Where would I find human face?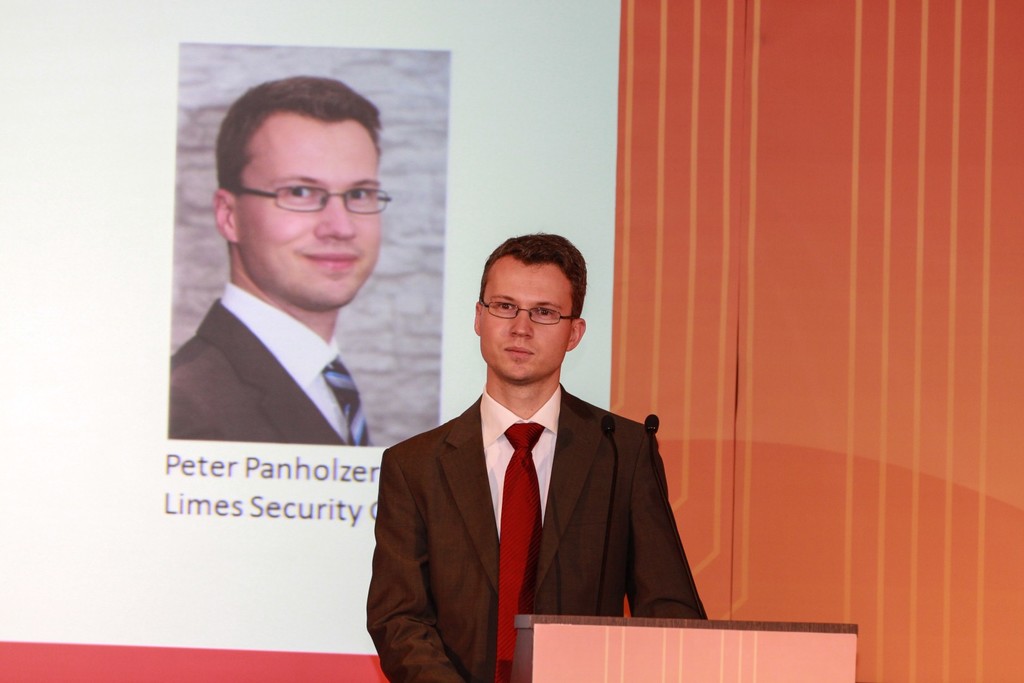
At (x1=481, y1=267, x2=570, y2=386).
